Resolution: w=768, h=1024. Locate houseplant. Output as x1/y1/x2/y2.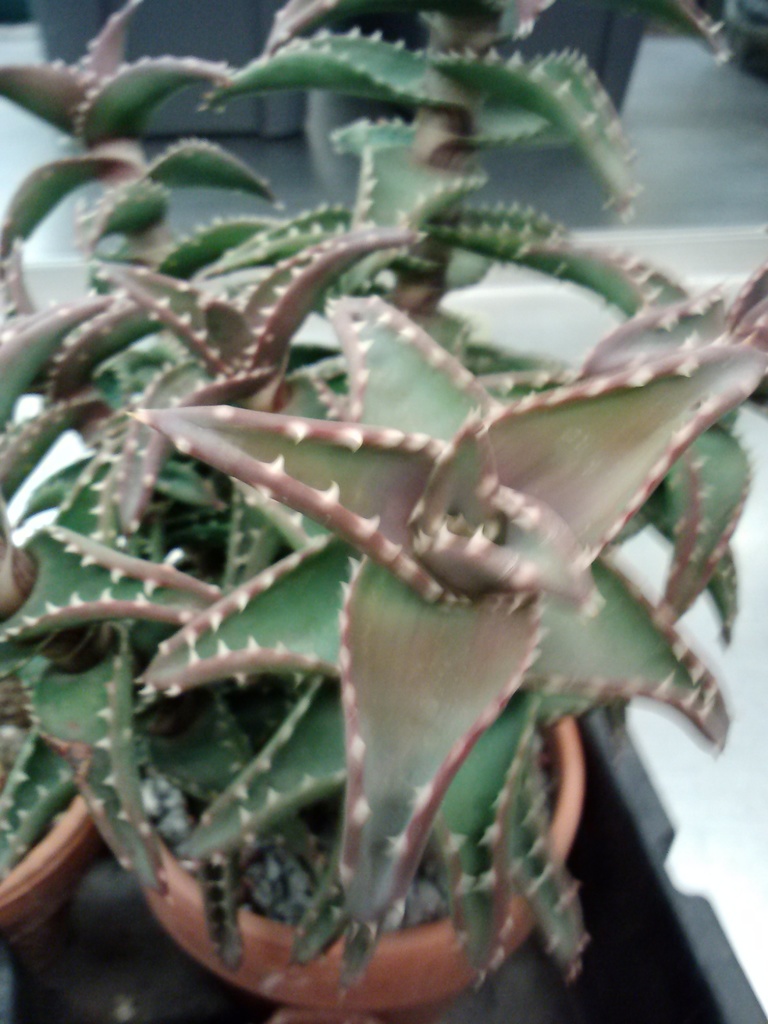
0/1/282/974.
